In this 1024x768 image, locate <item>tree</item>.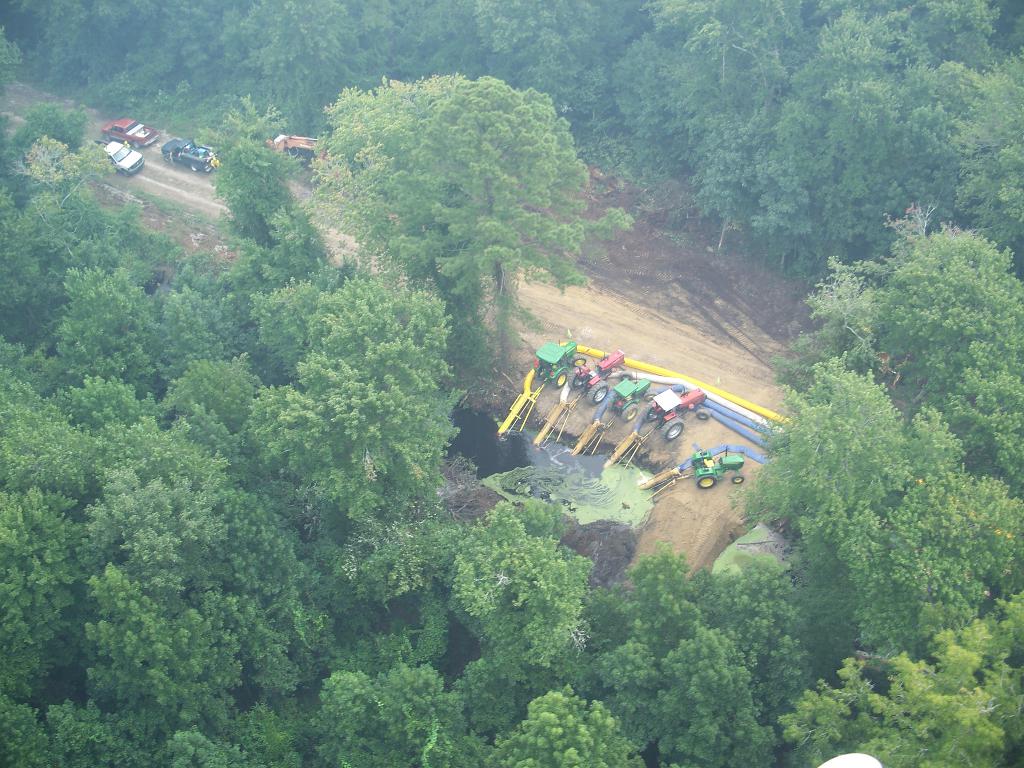
Bounding box: [253,66,630,339].
